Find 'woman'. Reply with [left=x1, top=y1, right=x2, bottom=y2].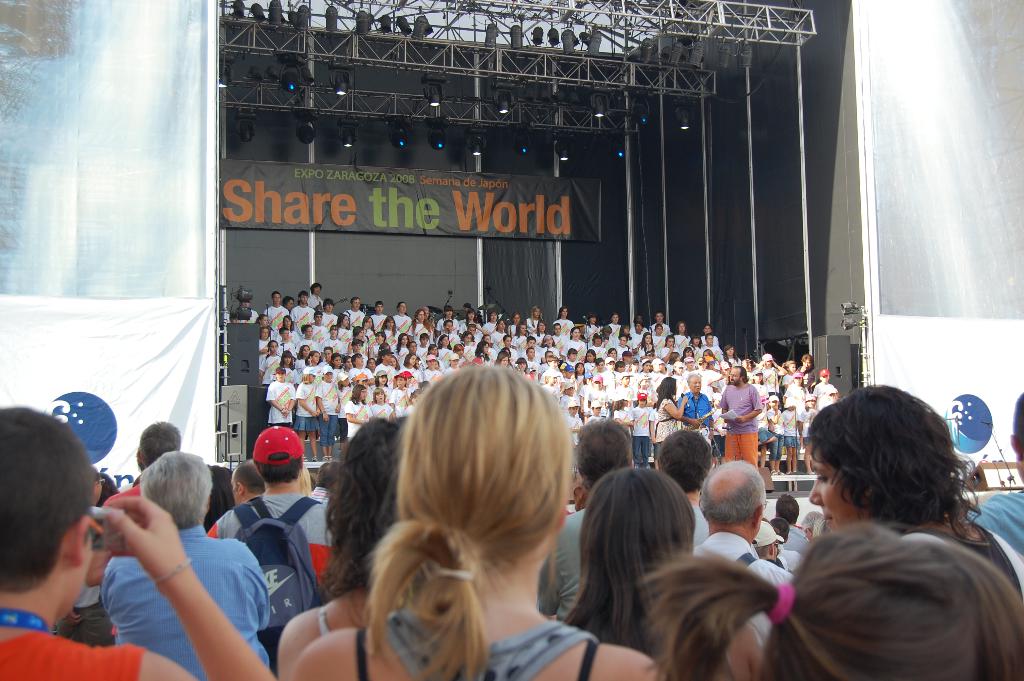
[left=404, top=305, right=436, bottom=347].
